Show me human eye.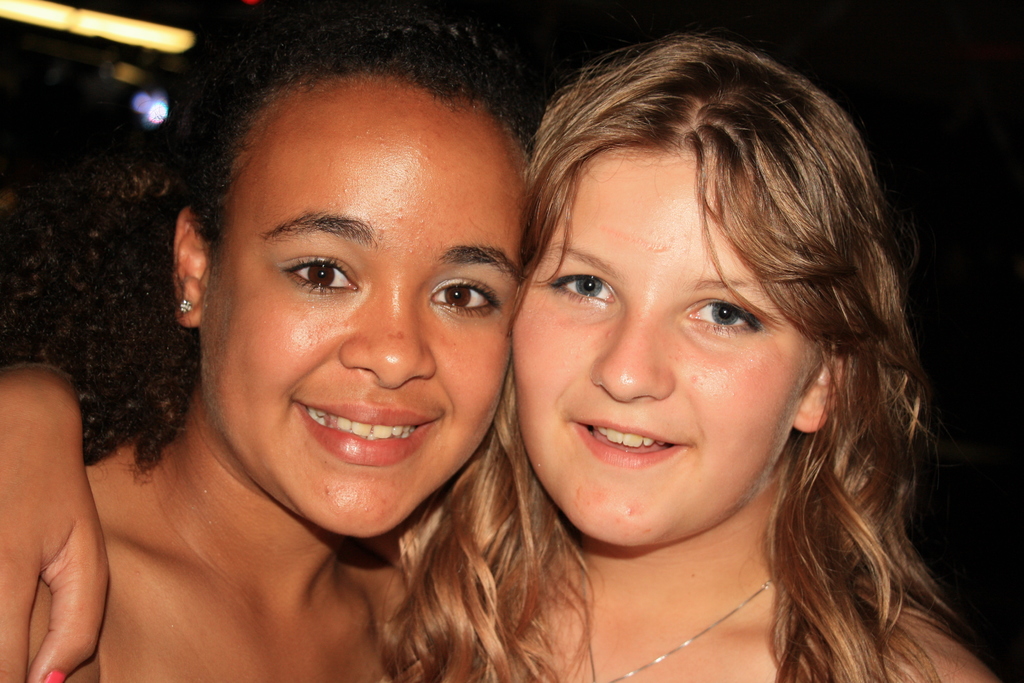
human eye is here: [left=263, top=239, right=356, bottom=306].
